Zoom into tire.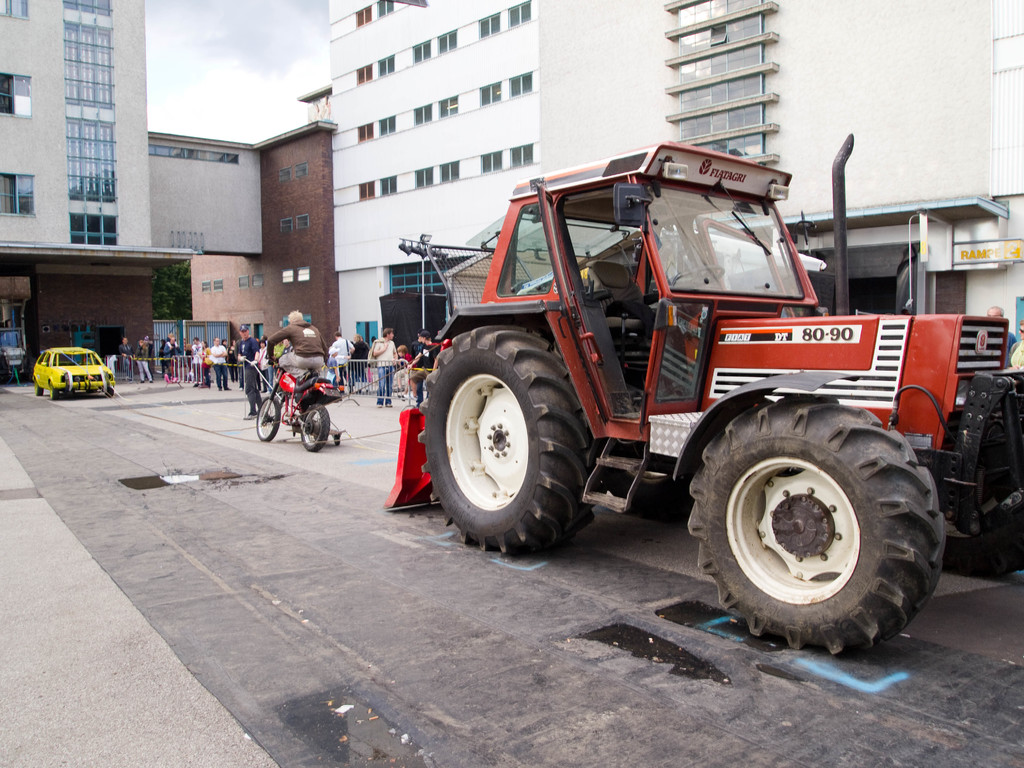
Zoom target: (left=102, top=373, right=114, bottom=399).
